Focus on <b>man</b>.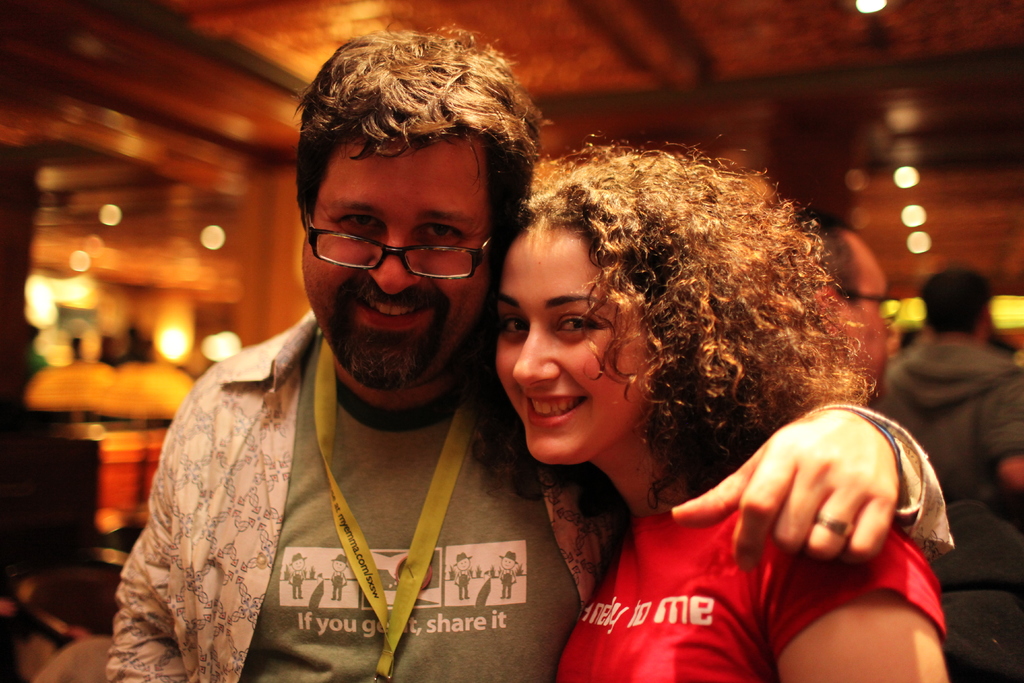
Focused at {"x1": 105, "y1": 26, "x2": 955, "y2": 682}.
